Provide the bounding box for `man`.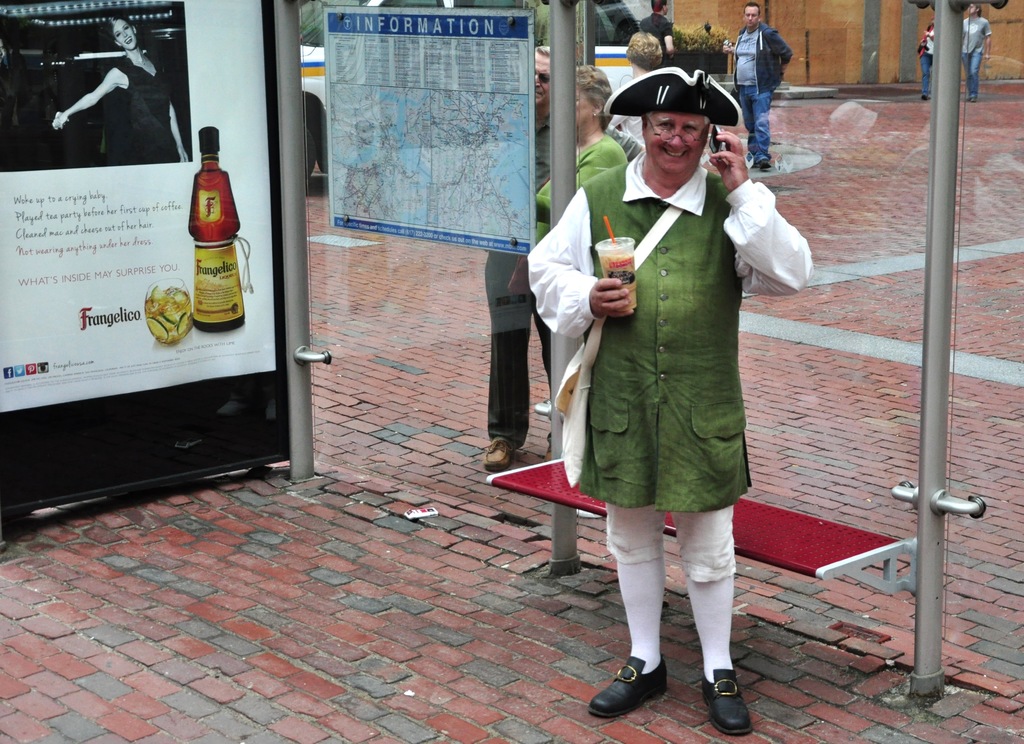
(635,0,671,61).
